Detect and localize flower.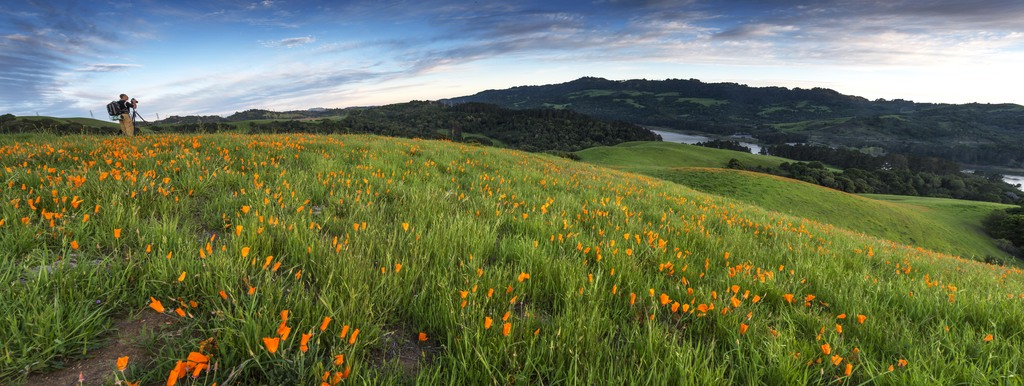
Localized at [x1=518, y1=272, x2=531, y2=283].
